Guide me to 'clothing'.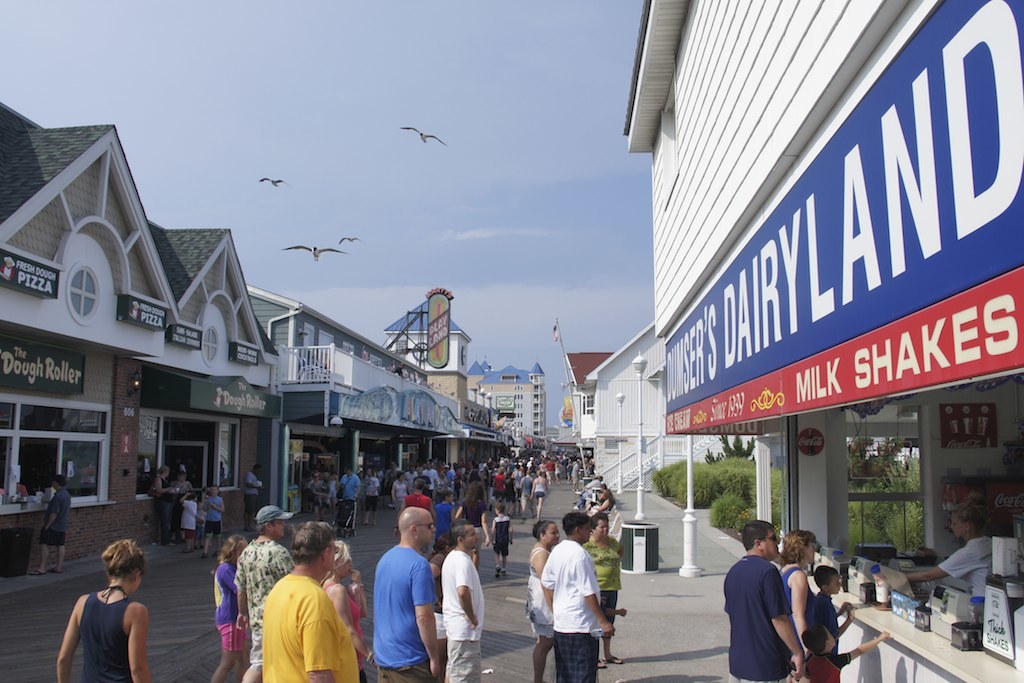
Guidance: l=367, t=529, r=433, b=676.
